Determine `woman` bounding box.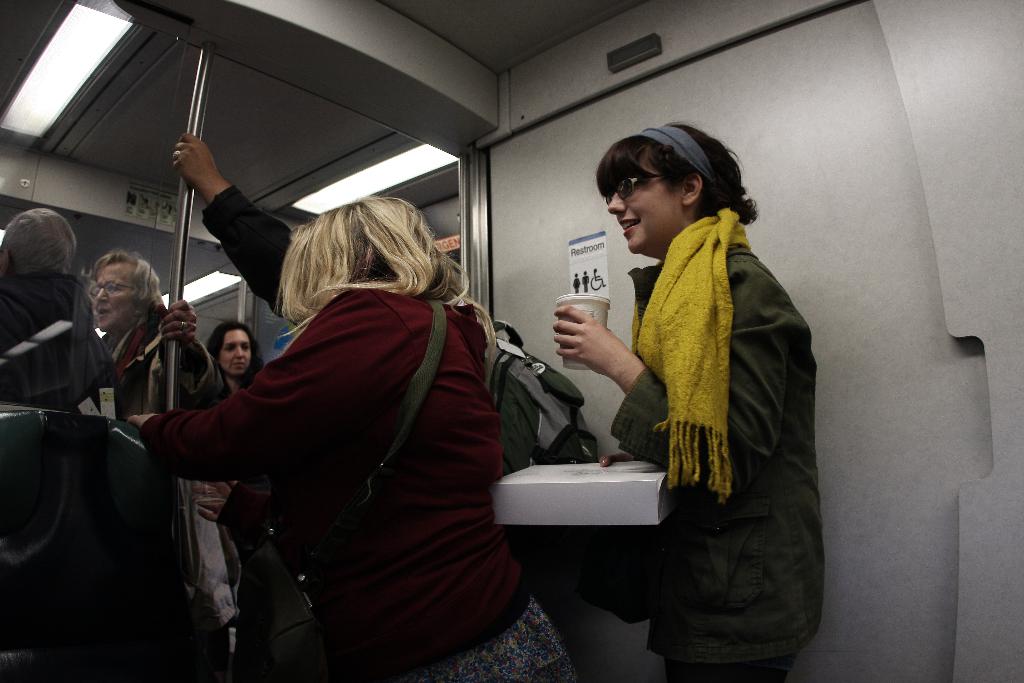
Determined: 206/321/264/395.
